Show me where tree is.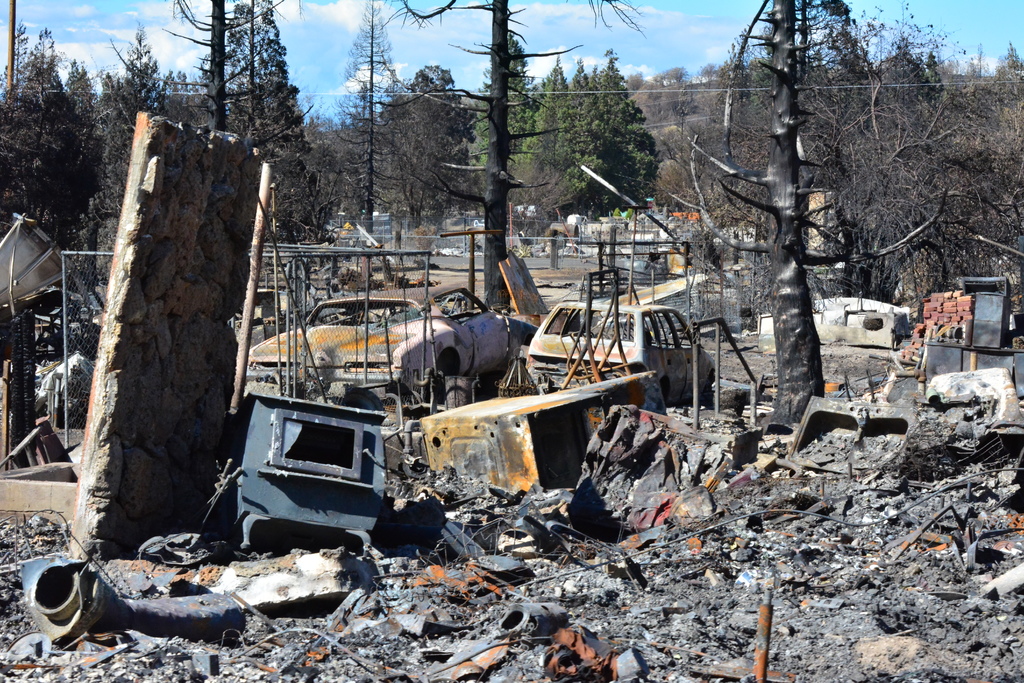
tree is at bbox=(819, 43, 964, 323).
